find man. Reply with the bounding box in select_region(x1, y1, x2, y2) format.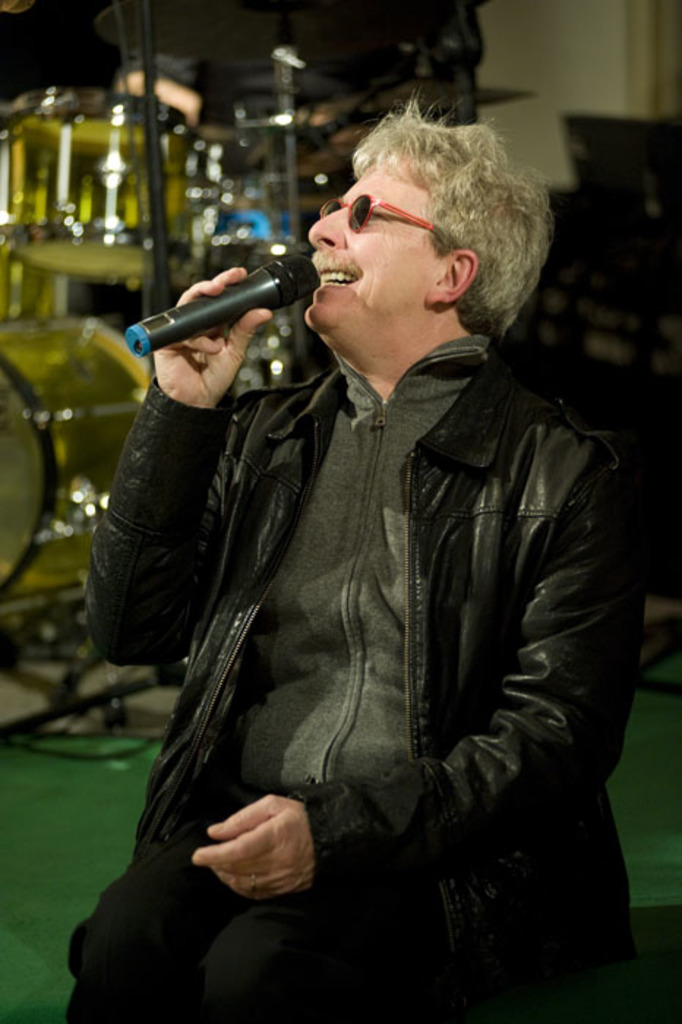
select_region(92, 94, 619, 996).
